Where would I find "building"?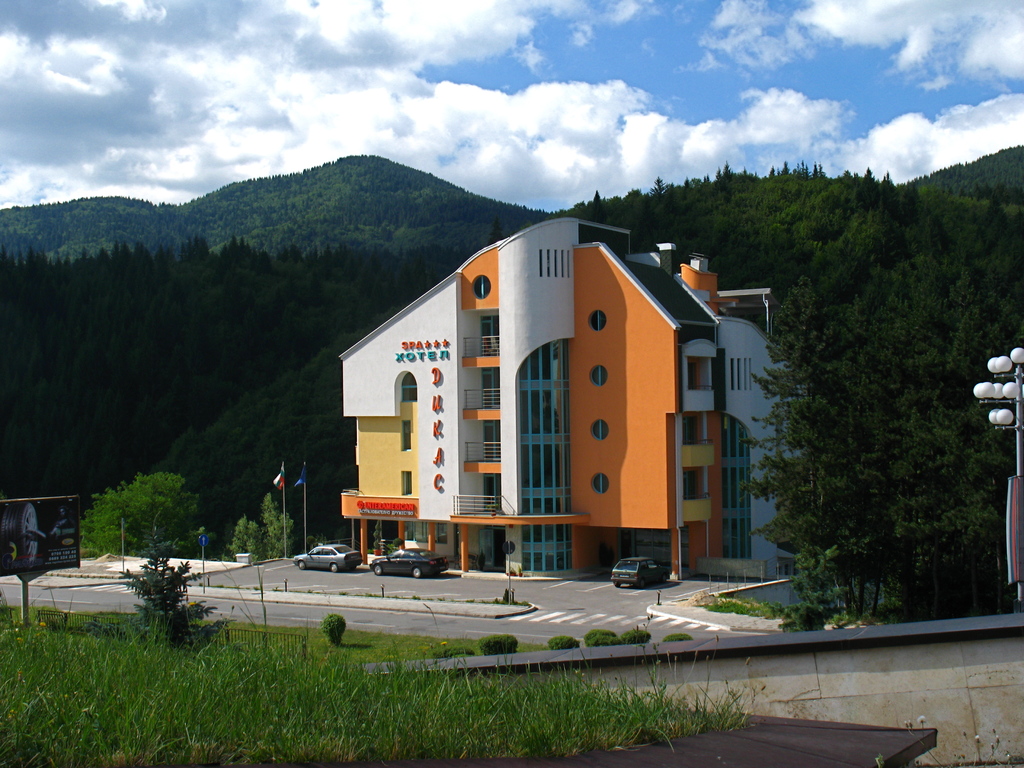
At [338,218,810,580].
